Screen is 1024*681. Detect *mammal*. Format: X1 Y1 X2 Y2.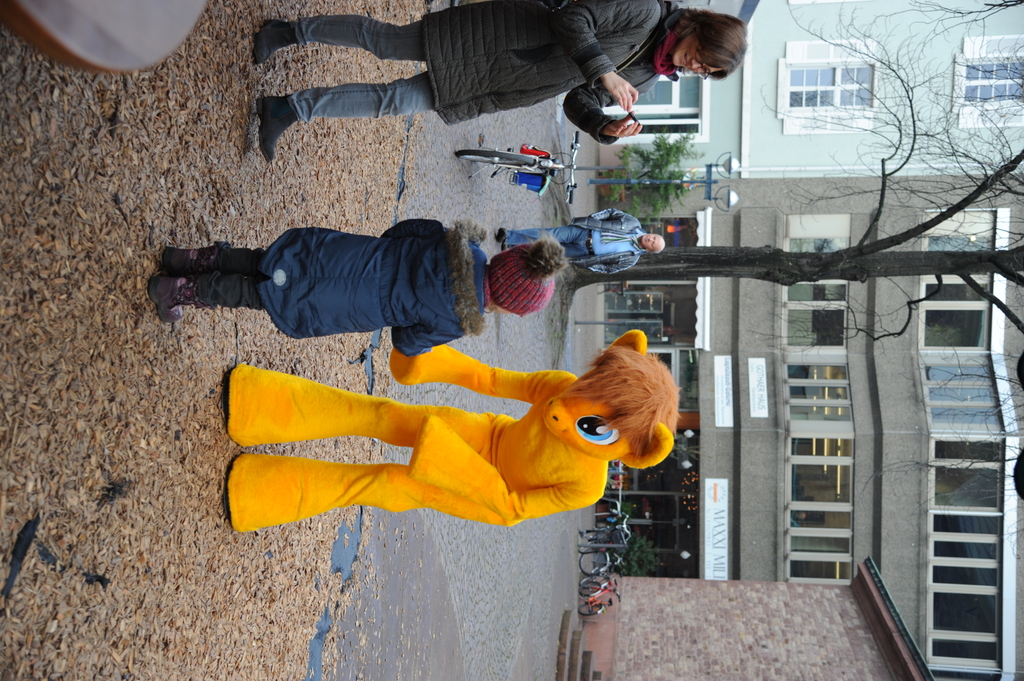
225 341 685 531.
